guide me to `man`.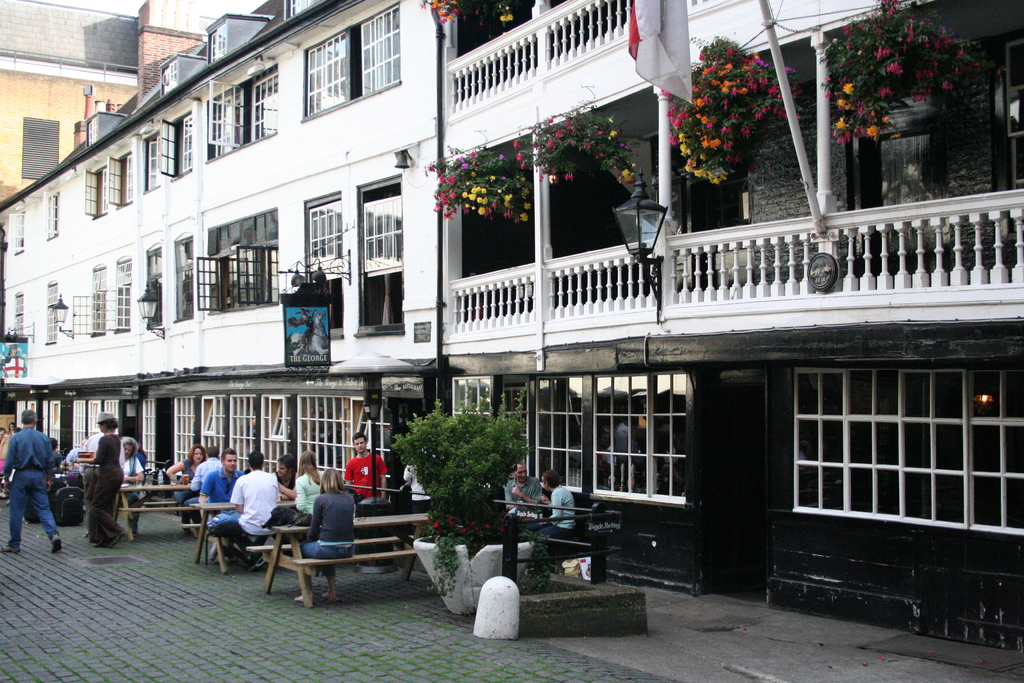
Guidance: [x1=403, y1=461, x2=429, y2=517].
